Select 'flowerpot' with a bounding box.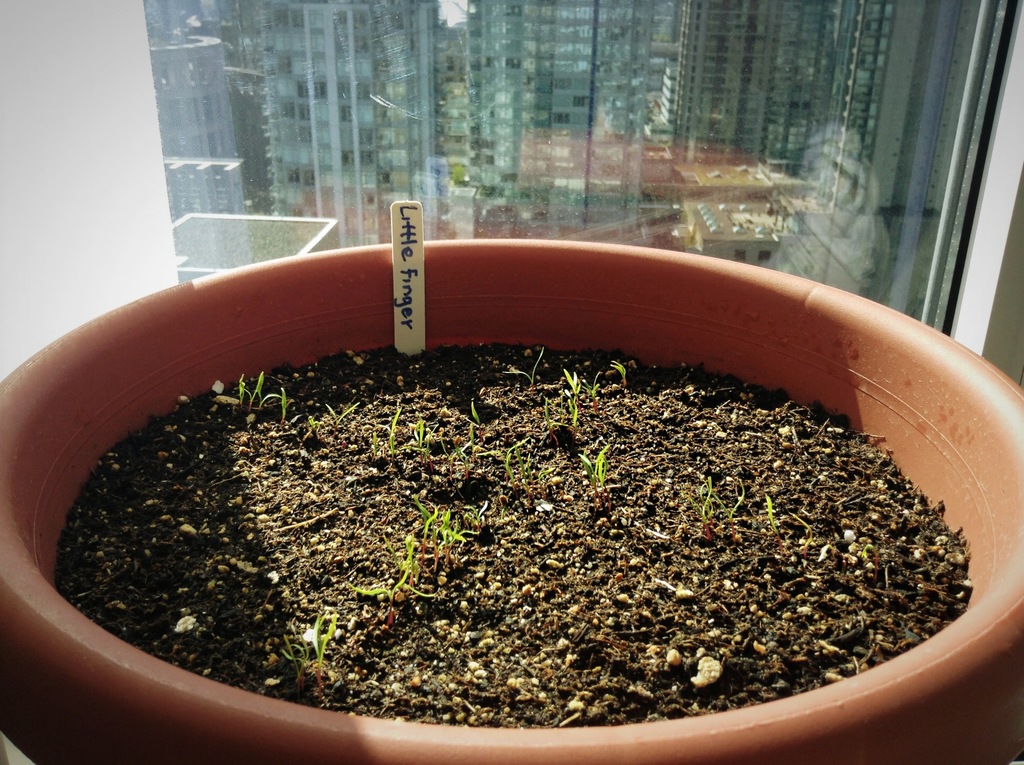
select_region(33, 198, 1001, 757).
